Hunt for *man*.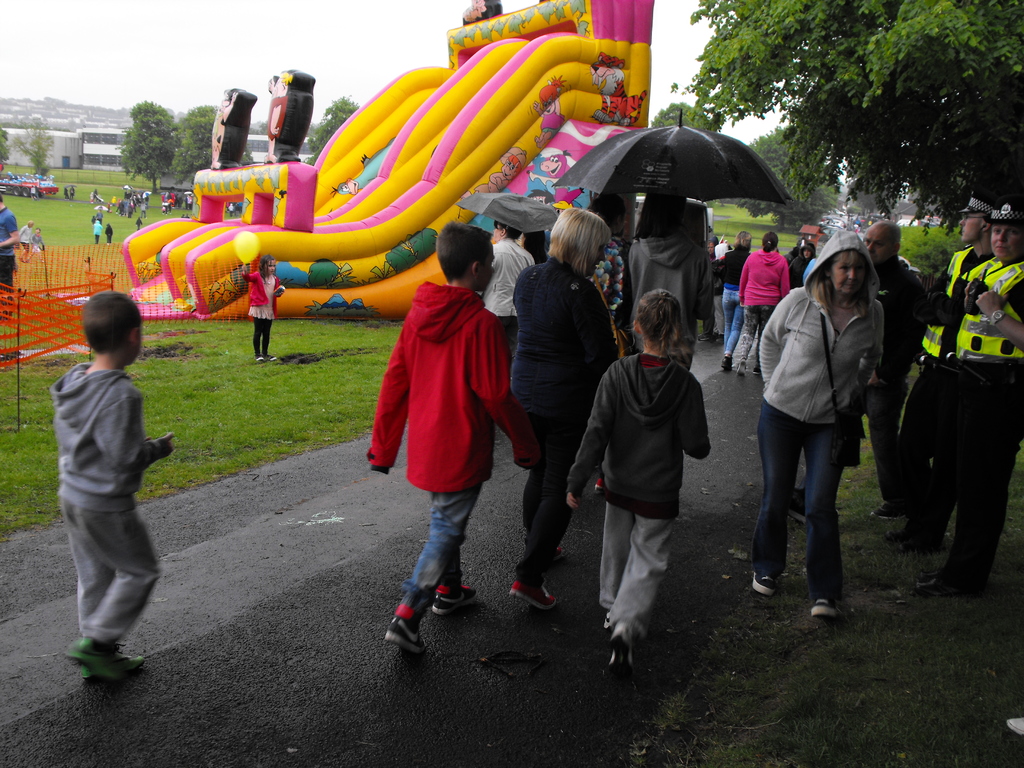
Hunted down at pyautogui.locateOnScreen(30, 285, 193, 688).
